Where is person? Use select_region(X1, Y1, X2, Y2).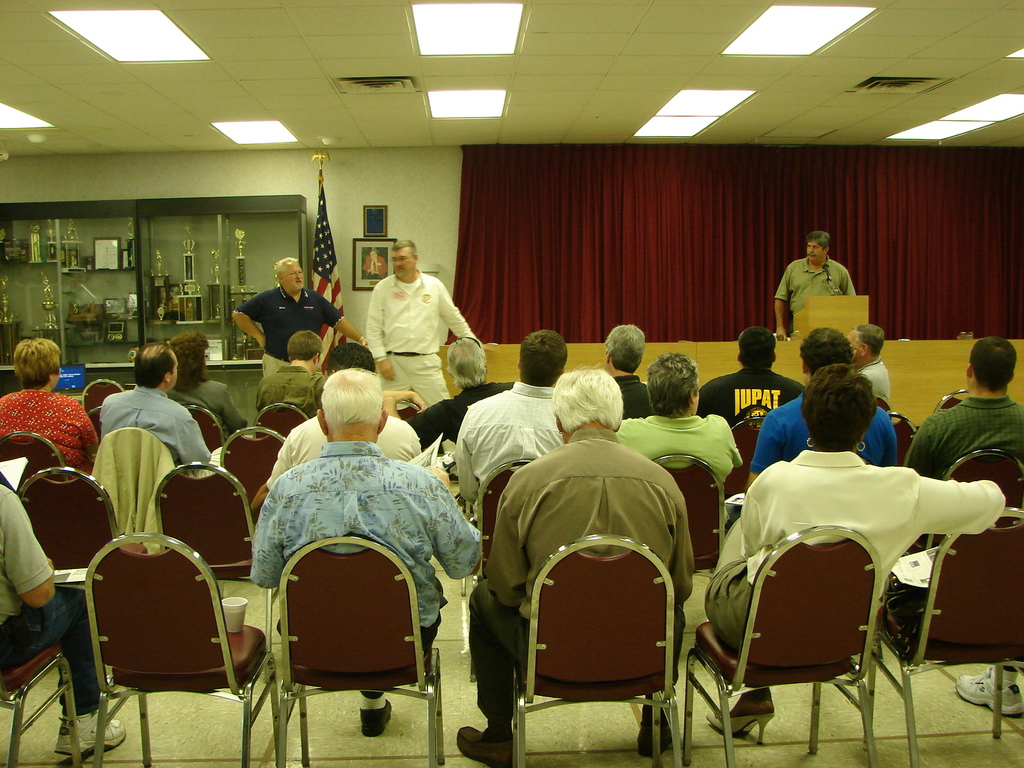
select_region(358, 237, 497, 405).
